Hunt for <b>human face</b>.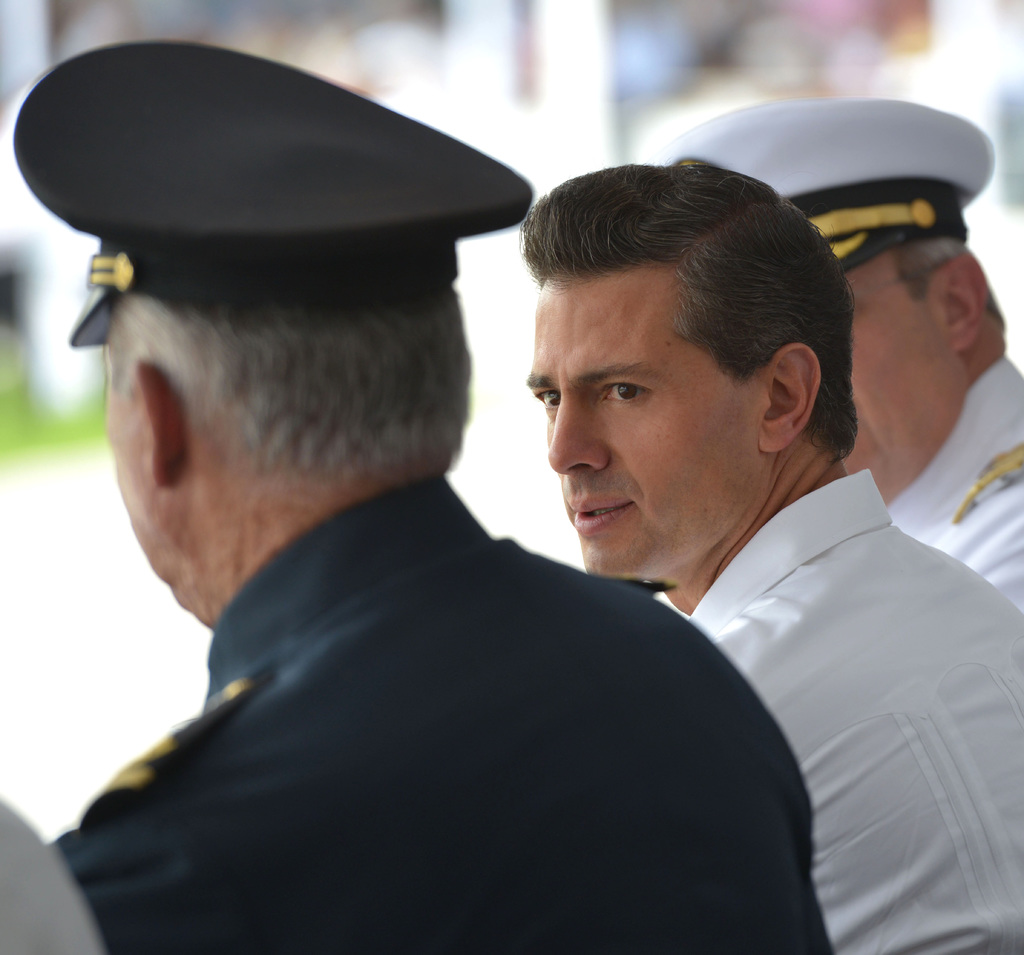
Hunted down at pyautogui.locateOnScreen(106, 345, 207, 621).
